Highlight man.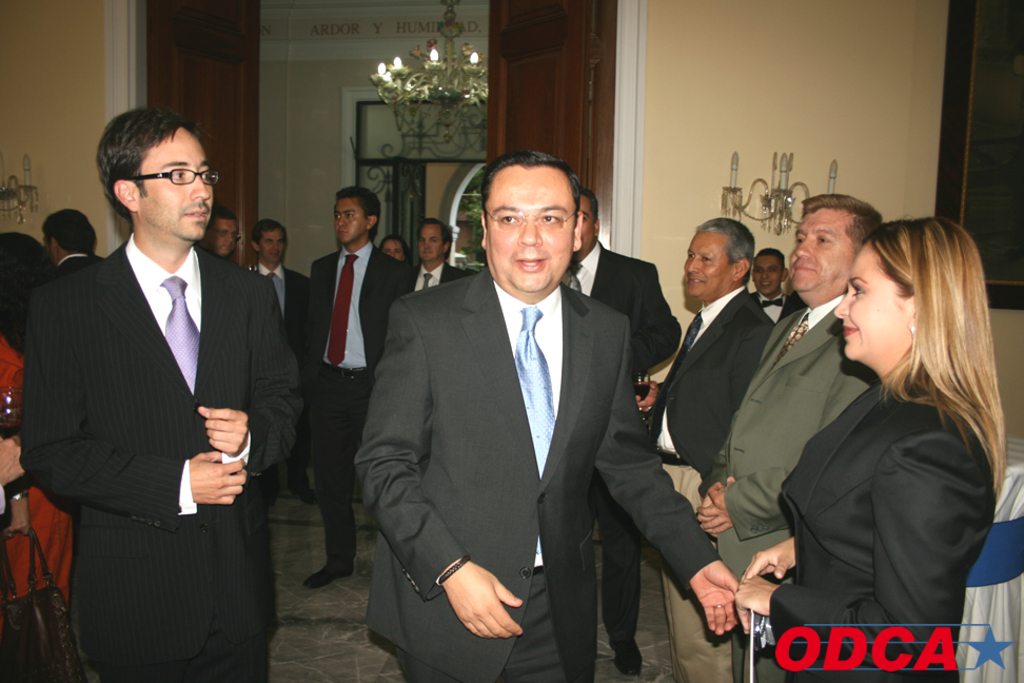
Highlighted region: 410 220 476 293.
